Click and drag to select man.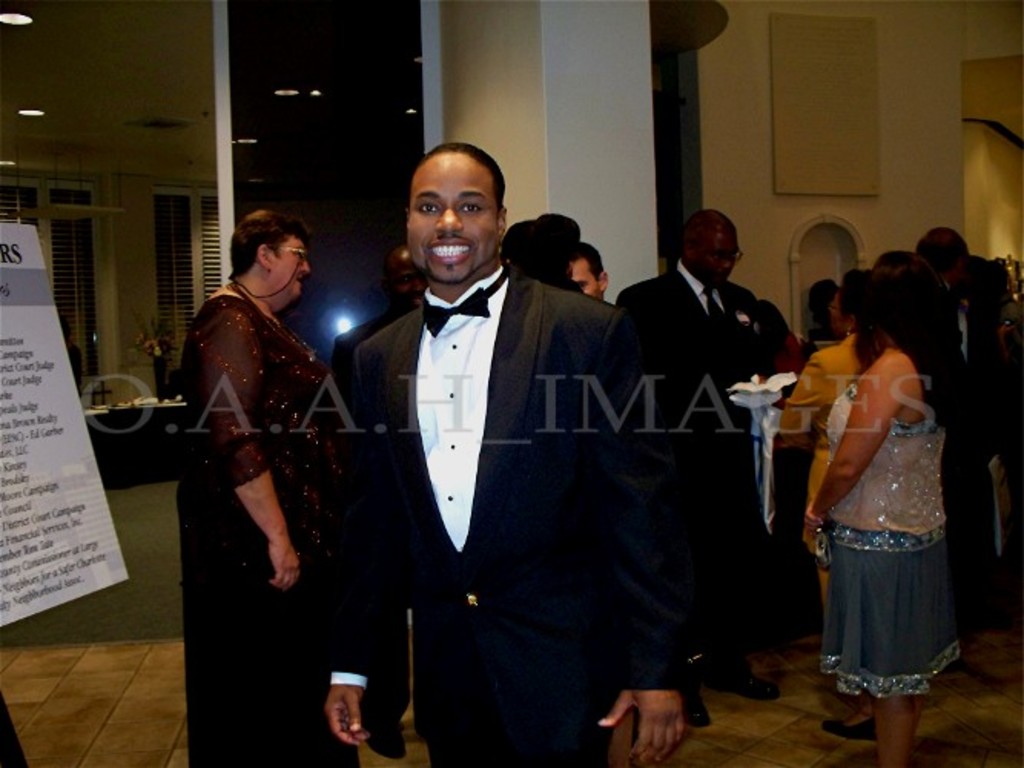
Selection: bbox=(322, 246, 419, 763).
